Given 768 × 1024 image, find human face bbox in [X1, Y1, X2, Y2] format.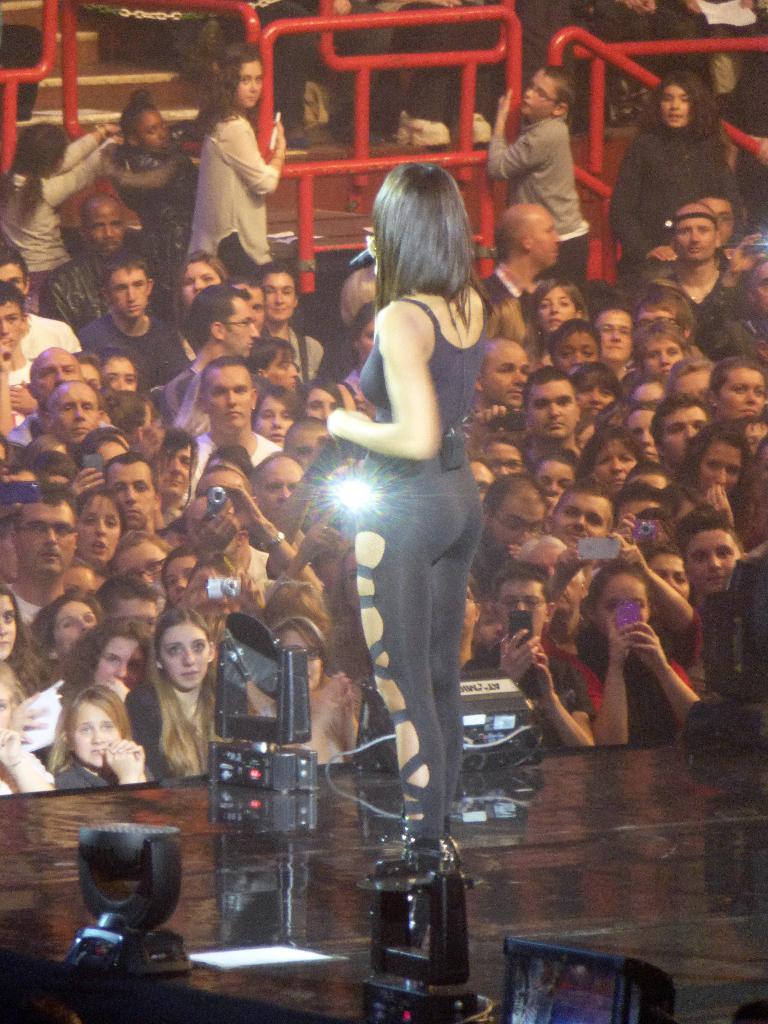
[525, 535, 577, 617].
